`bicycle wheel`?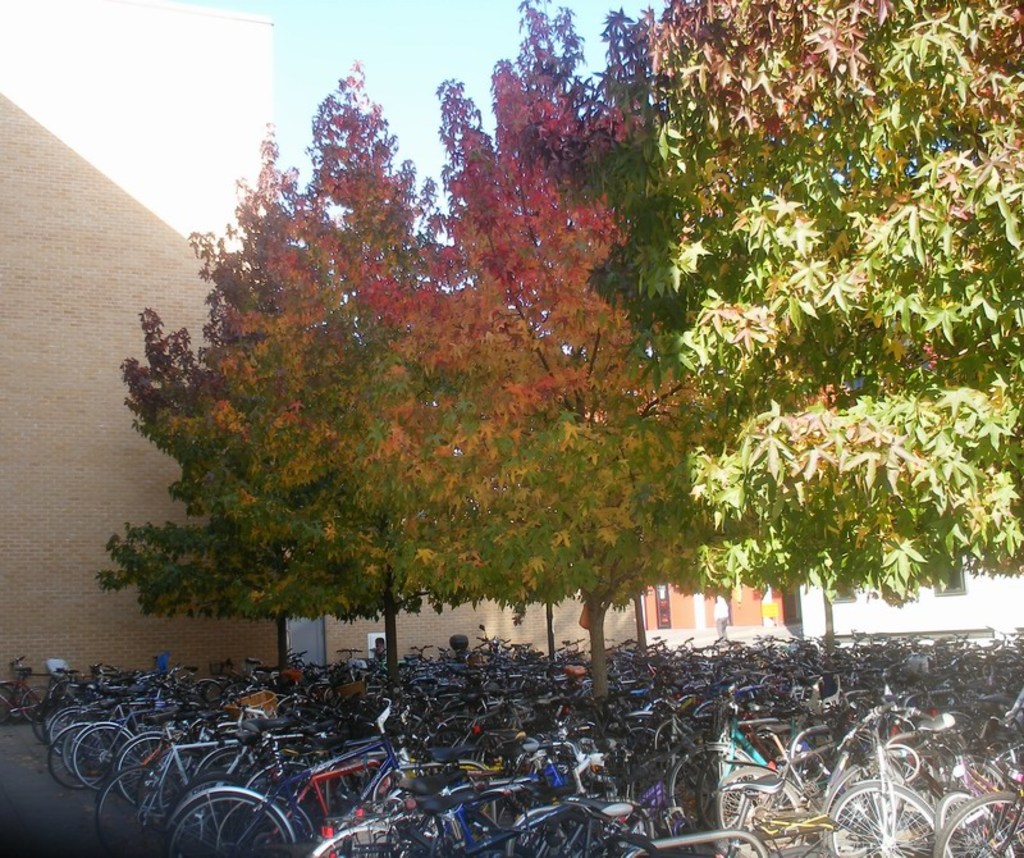
307, 829, 415, 857
